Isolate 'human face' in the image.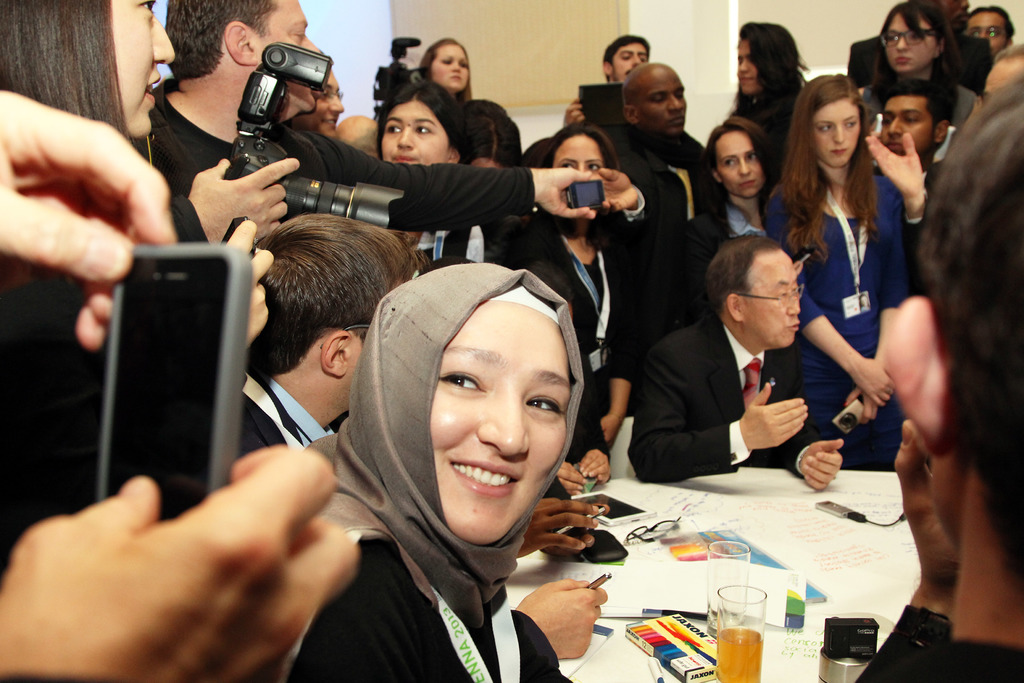
Isolated region: bbox=(553, 133, 607, 178).
